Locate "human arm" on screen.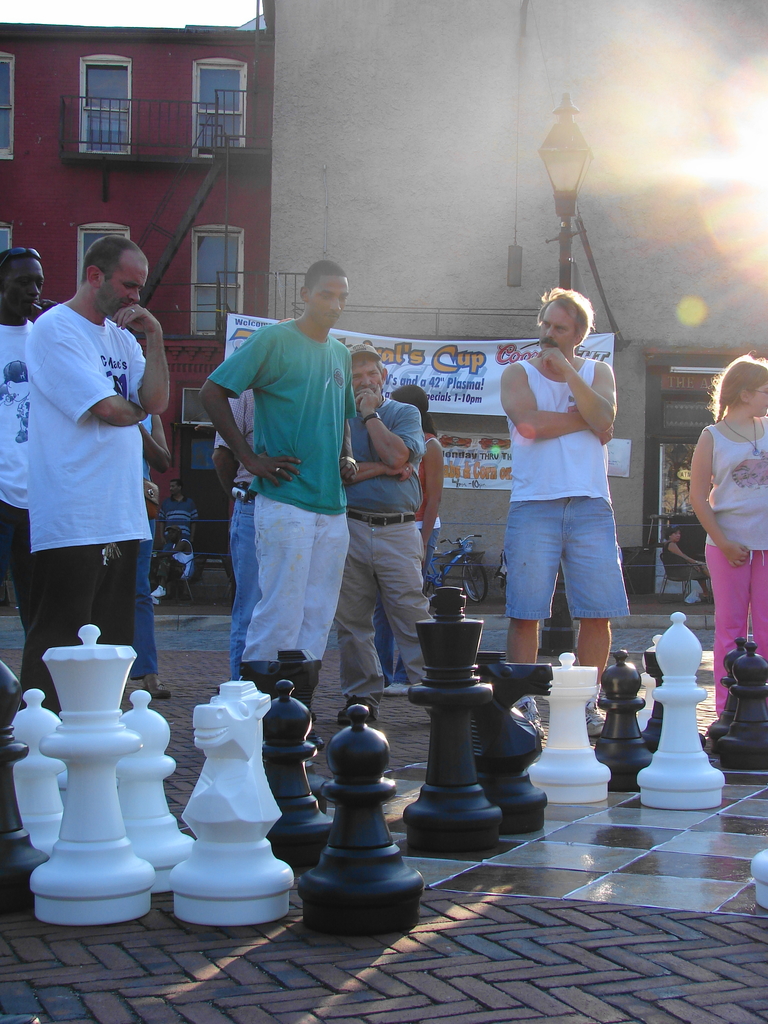
On screen at detection(35, 312, 164, 440).
